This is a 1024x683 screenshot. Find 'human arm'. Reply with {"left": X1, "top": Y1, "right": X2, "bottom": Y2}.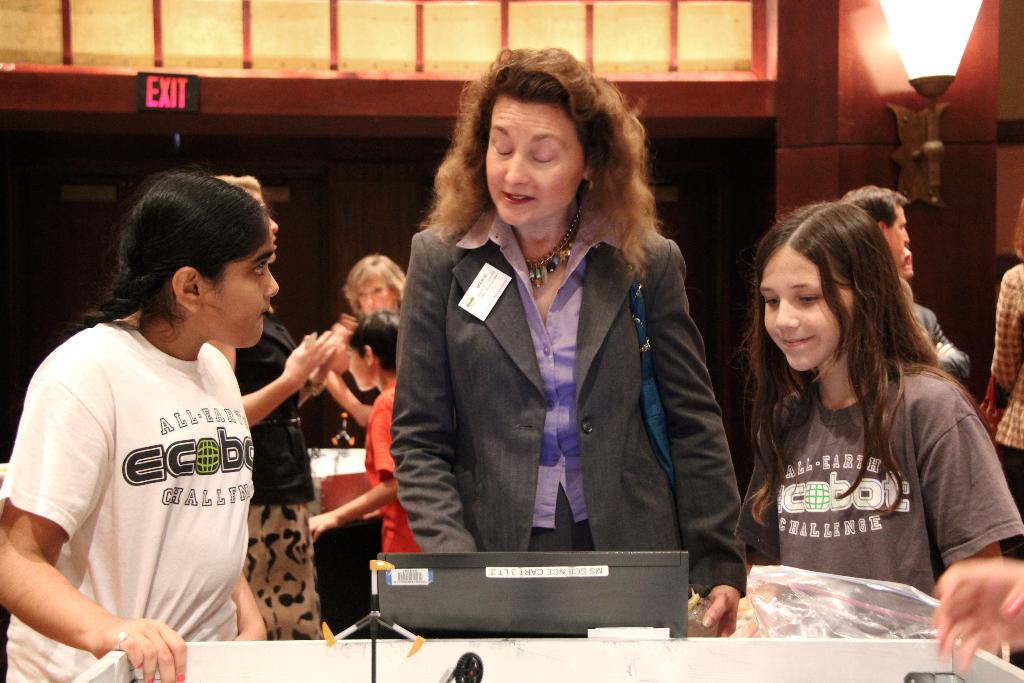
{"left": 210, "top": 321, "right": 335, "bottom": 424}.
